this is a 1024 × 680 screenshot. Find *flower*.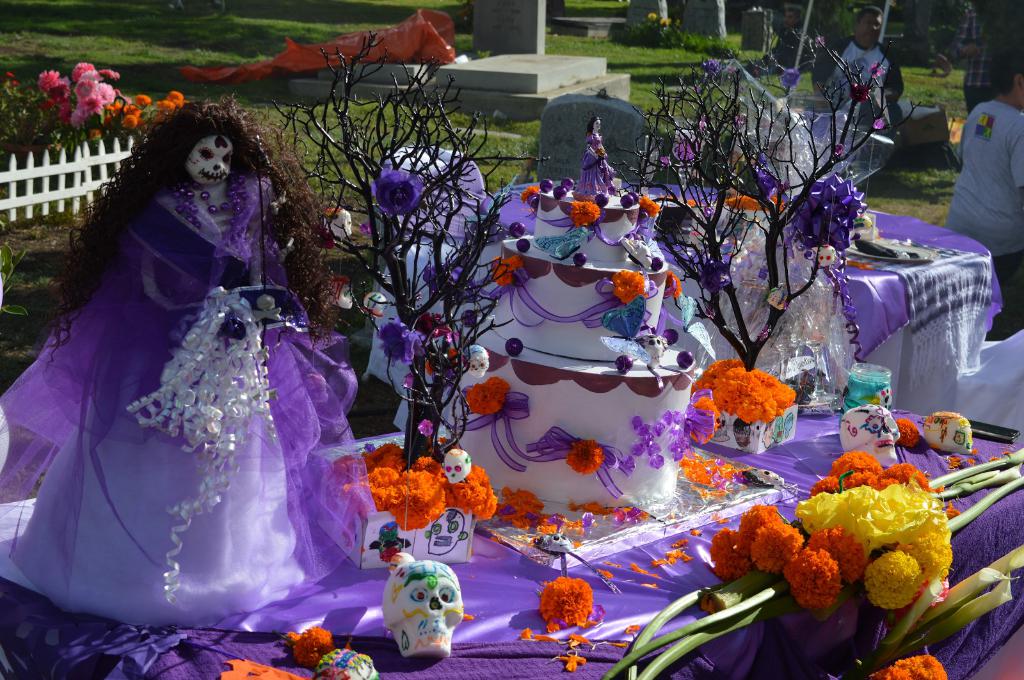
Bounding box: [x1=783, y1=546, x2=840, y2=612].
